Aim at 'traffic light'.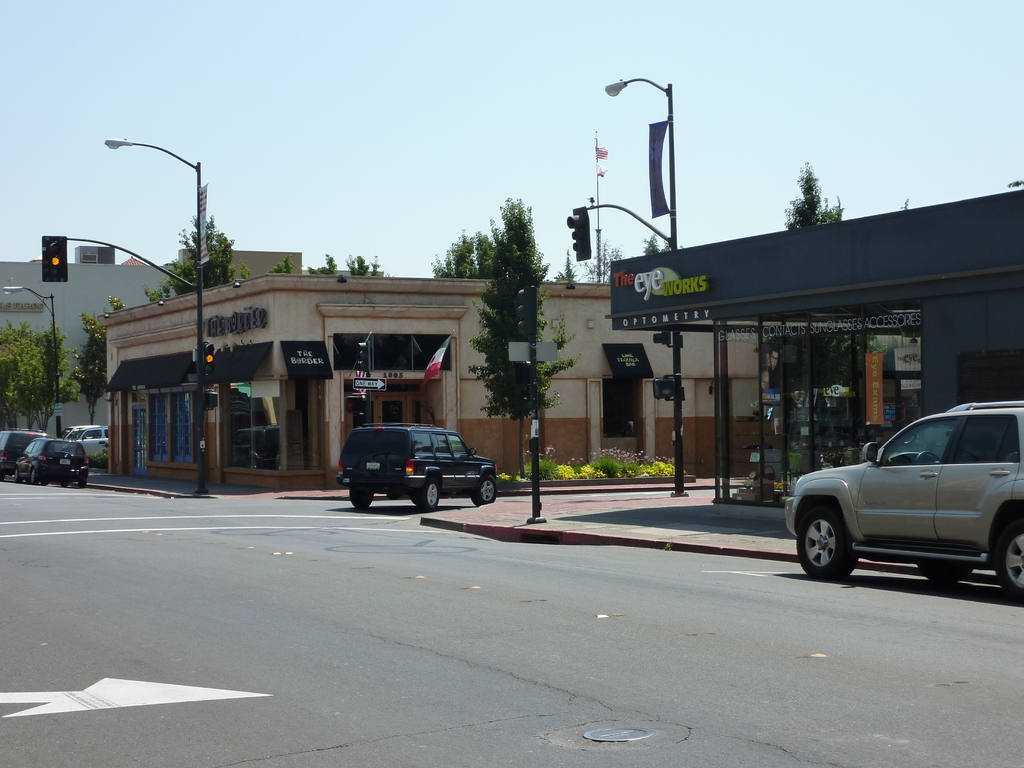
Aimed at crop(566, 207, 591, 259).
